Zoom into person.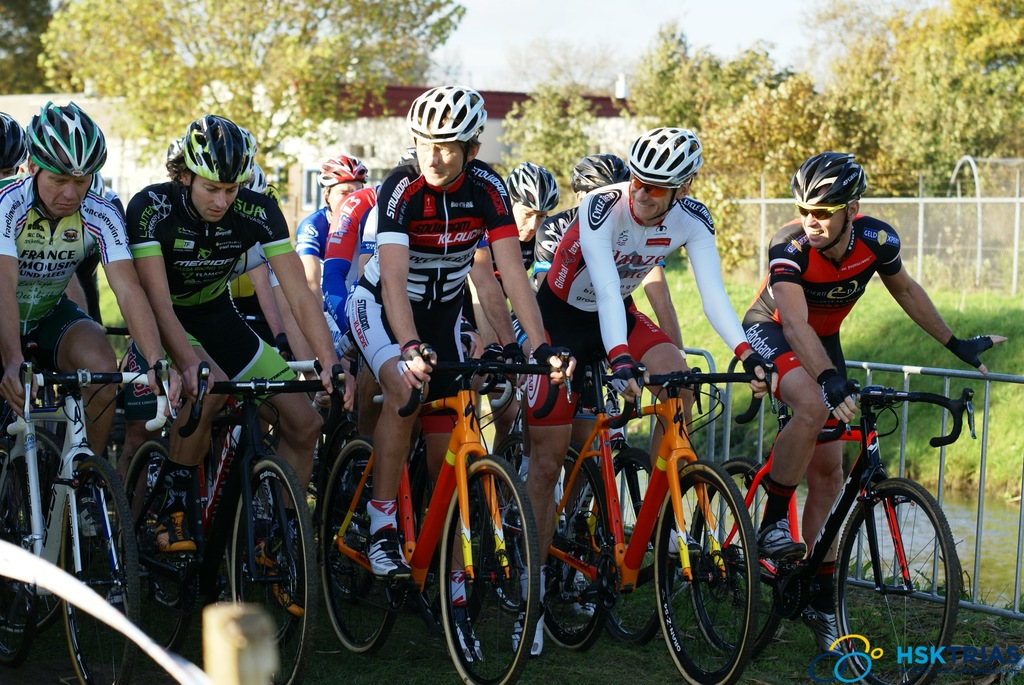
Zoom target: bbox=(522, 154, 688, 446).
